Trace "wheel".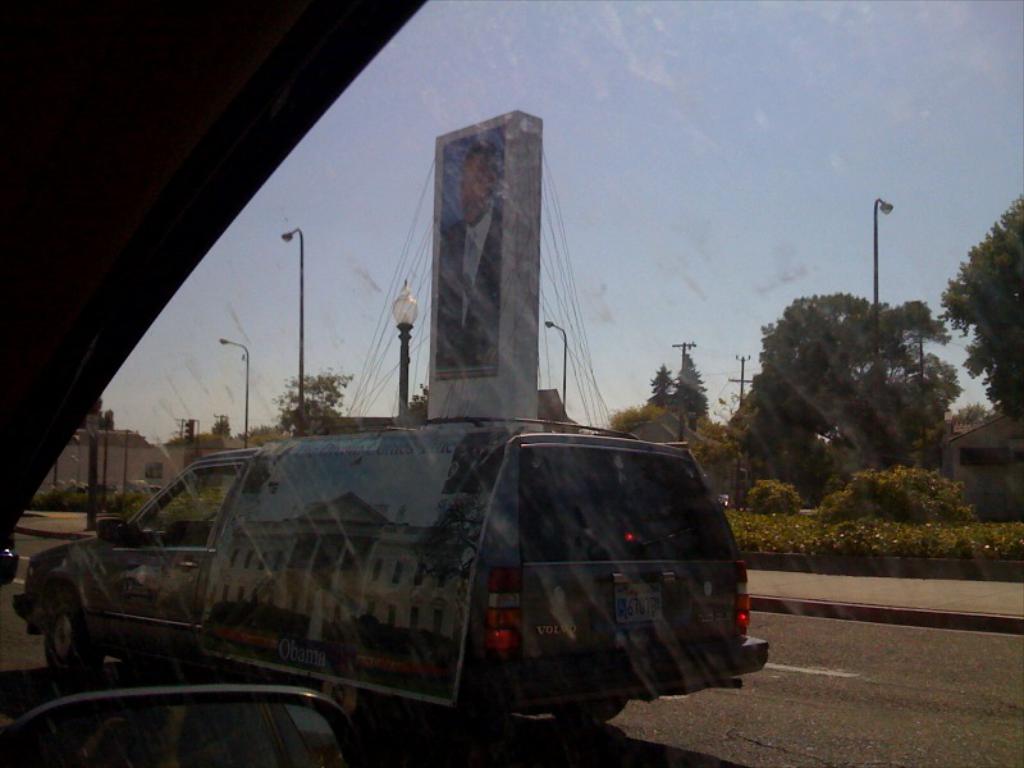
Traced to (40, 582, 116, 680).
